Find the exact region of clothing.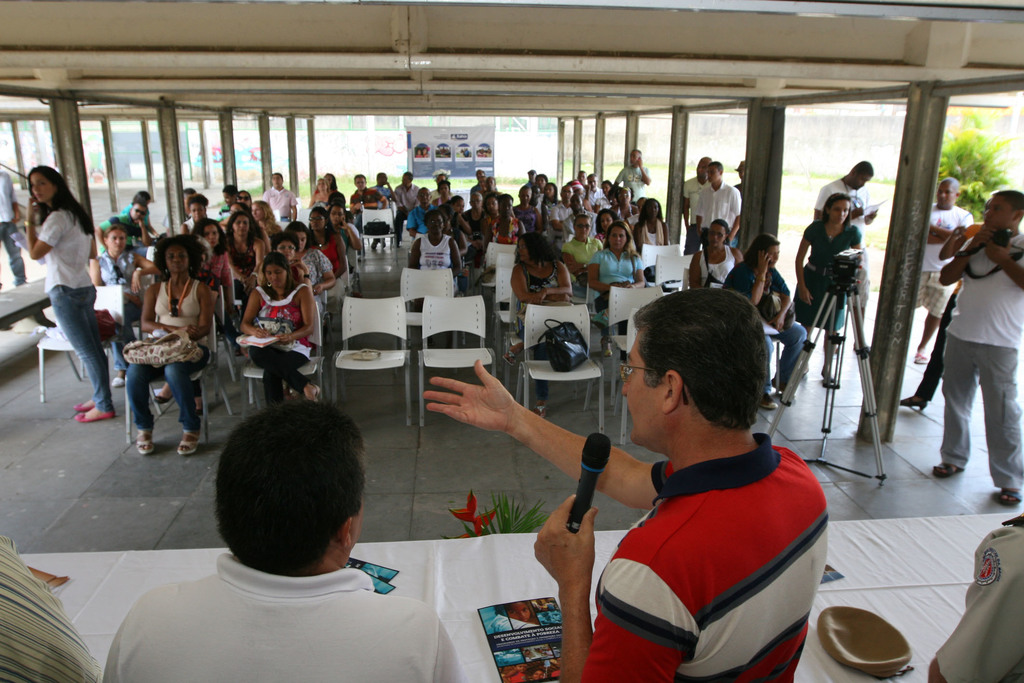
Exact region: (left=104, top=204, right=143, bottom=242).
